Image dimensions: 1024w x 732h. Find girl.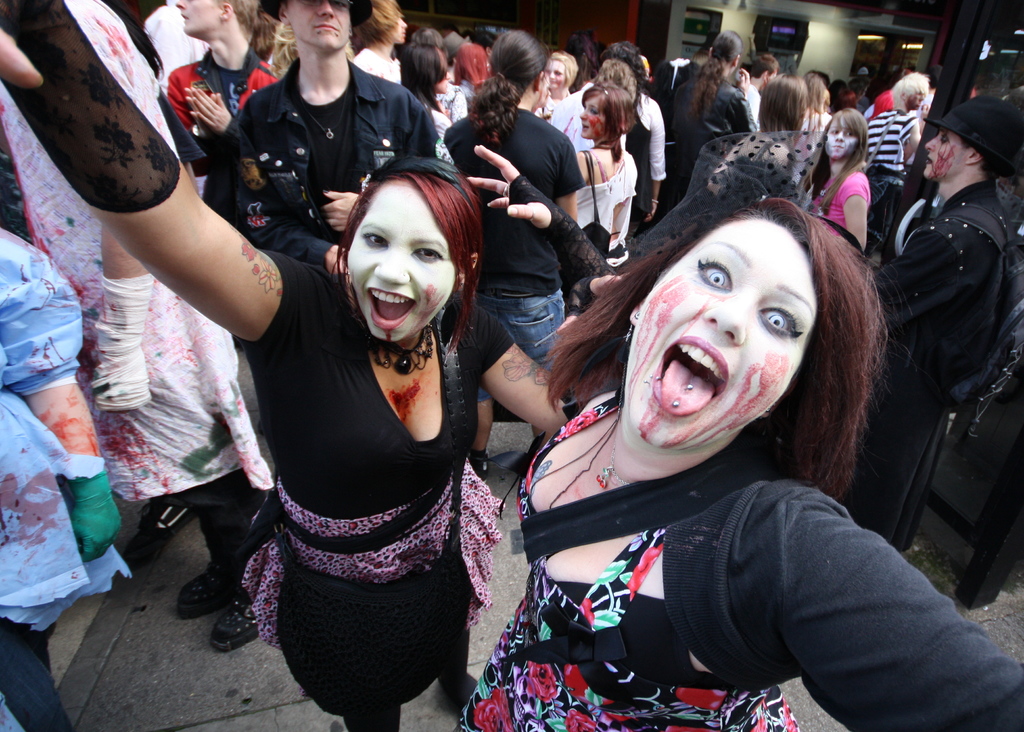
[0, 0, 566, 731].
